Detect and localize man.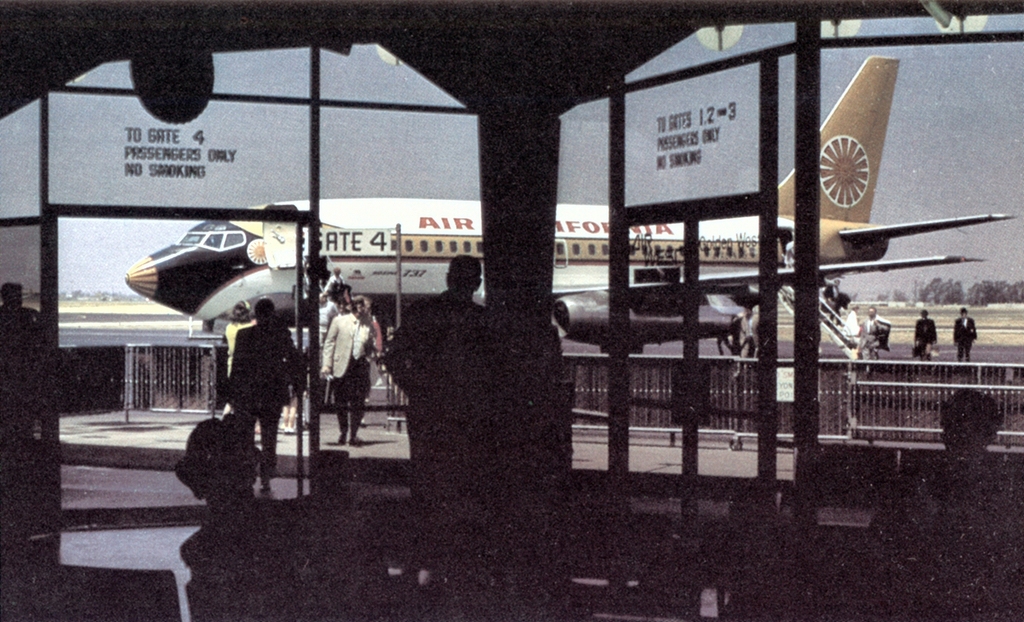
Localized at BBox(0, 270, 43, 442).
